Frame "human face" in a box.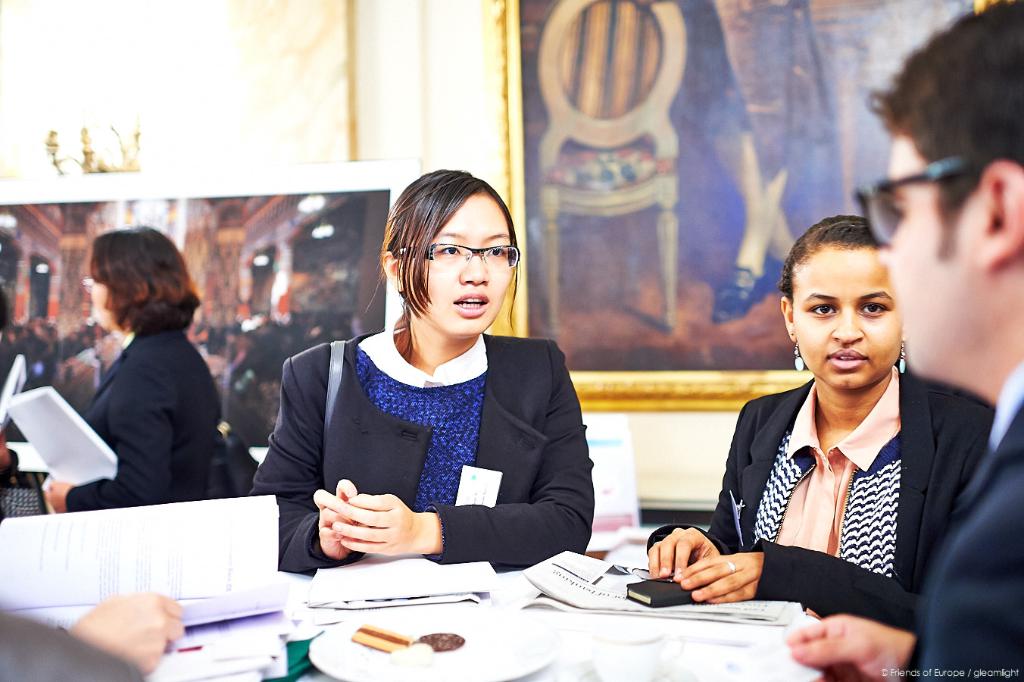
rect(886, 129, 977, 368).
